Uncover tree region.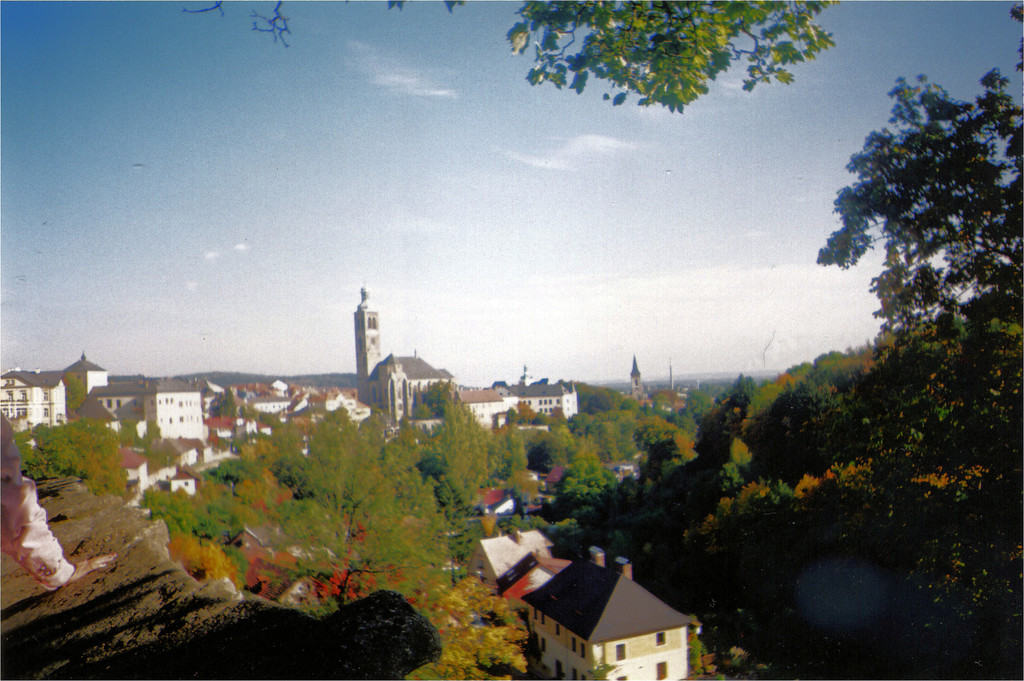
Uncovered: l=164, t=0, r=843, b=128.
